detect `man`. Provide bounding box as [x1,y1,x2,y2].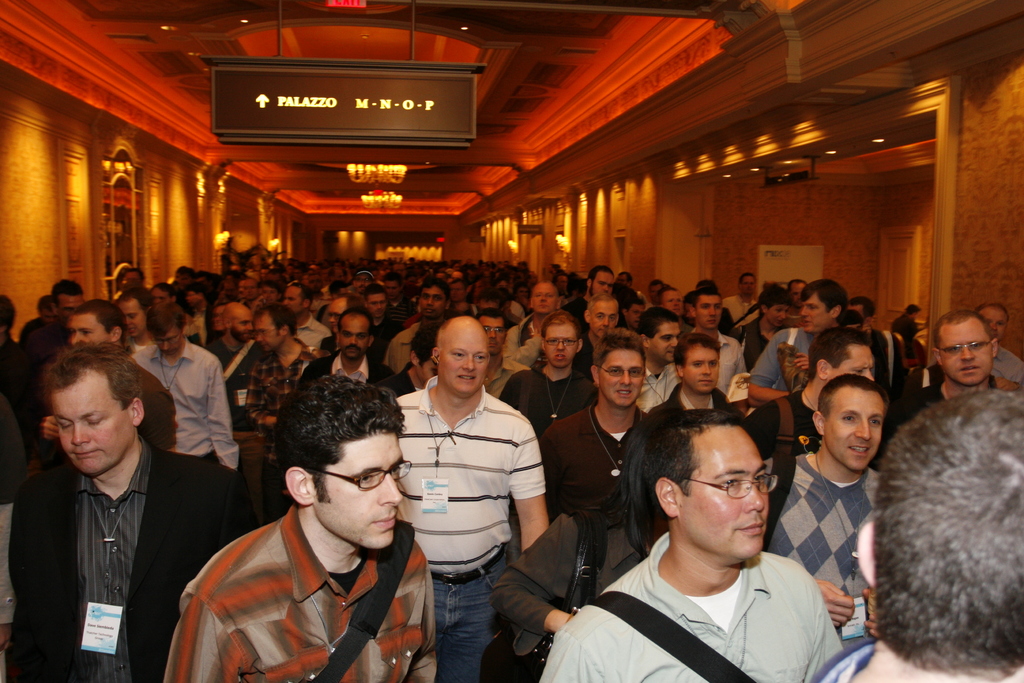
[785,278,813,315].
